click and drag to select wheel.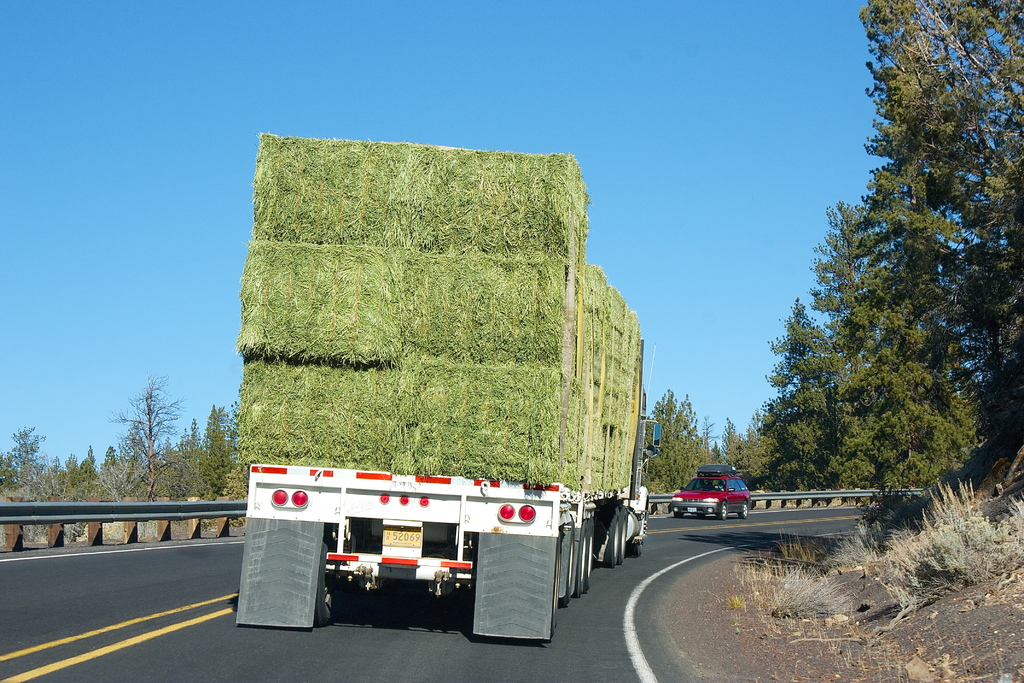
Selection: [left=720, top=502, right=728, bottom=522].
